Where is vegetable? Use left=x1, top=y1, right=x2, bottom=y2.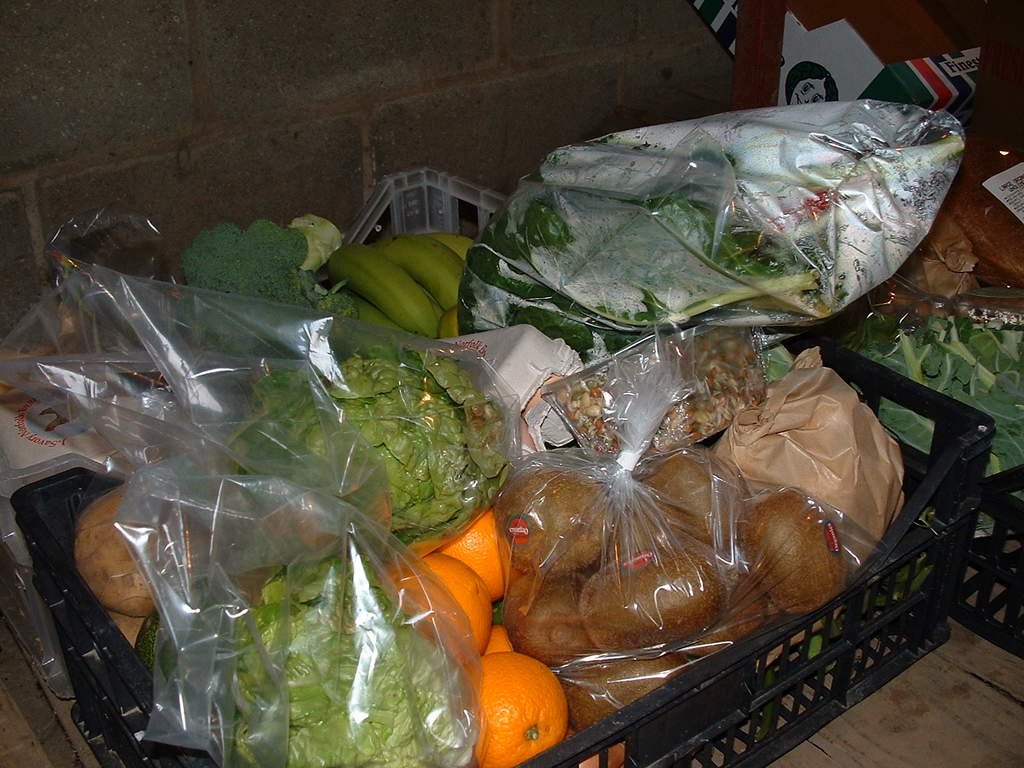
left=432, top=133, right=973, bottom=362.
